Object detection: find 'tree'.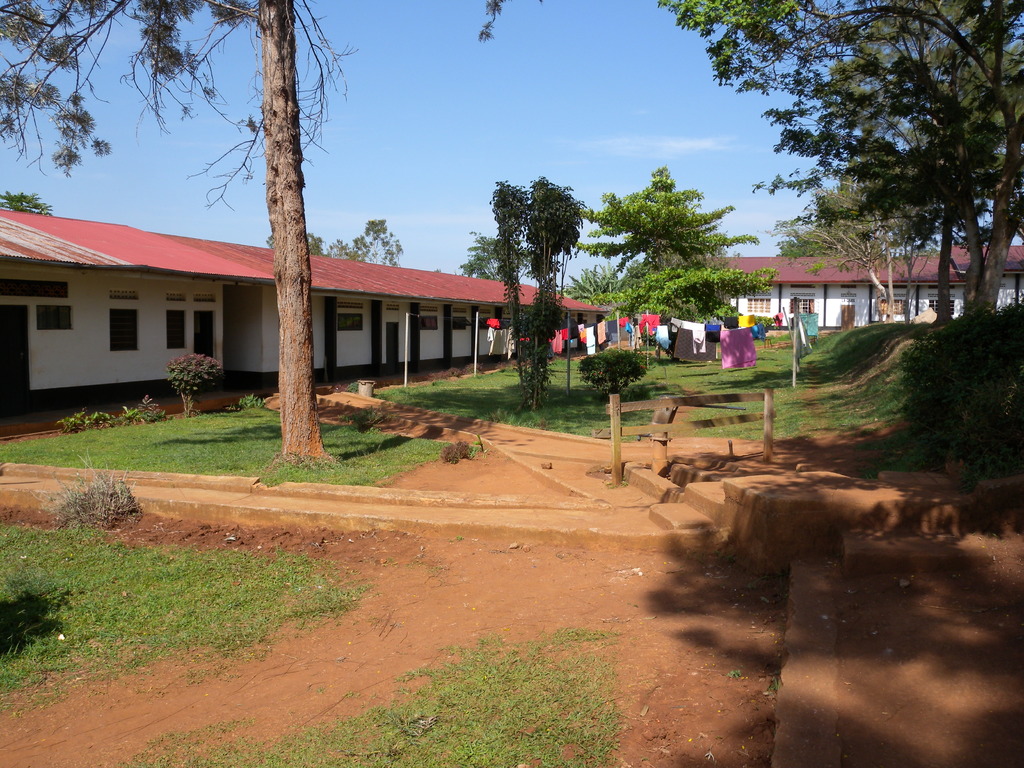
(x1=563, y1=160, x2=775, y2=335).
